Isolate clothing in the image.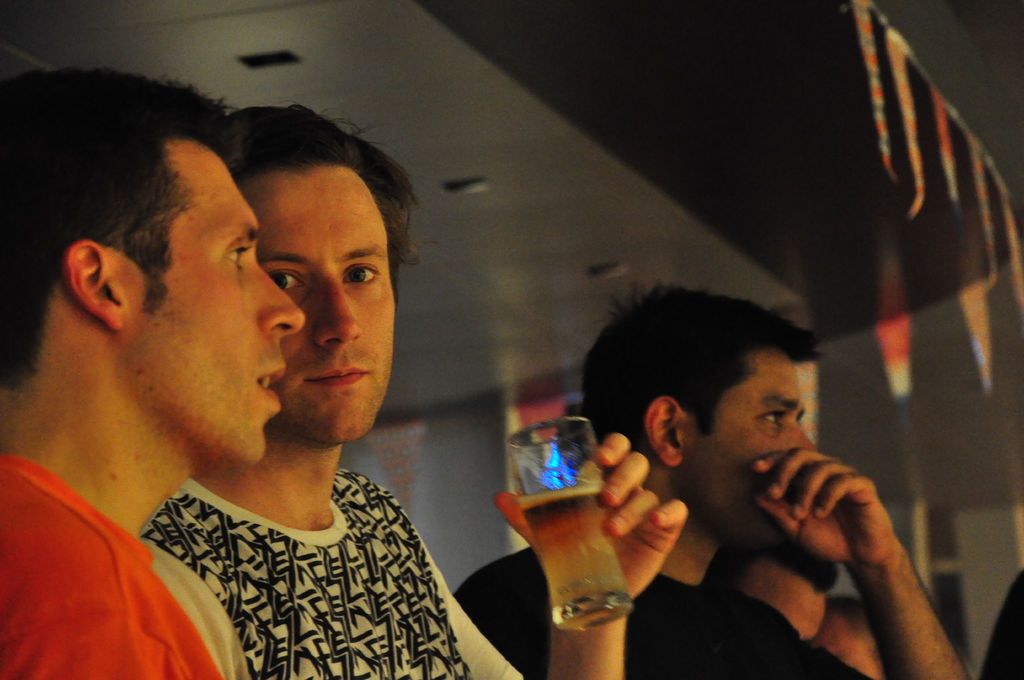
Isolated region: box=[451, 573, 863, 679].
